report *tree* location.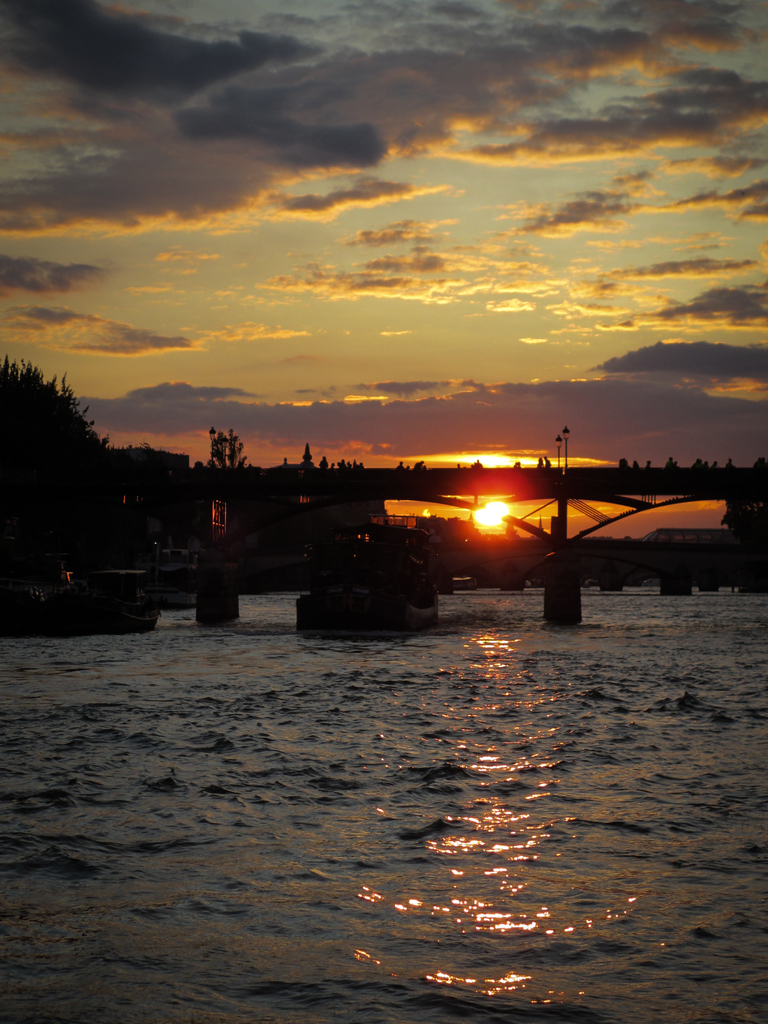
Report: BBox(296, 443, 321, 490).
